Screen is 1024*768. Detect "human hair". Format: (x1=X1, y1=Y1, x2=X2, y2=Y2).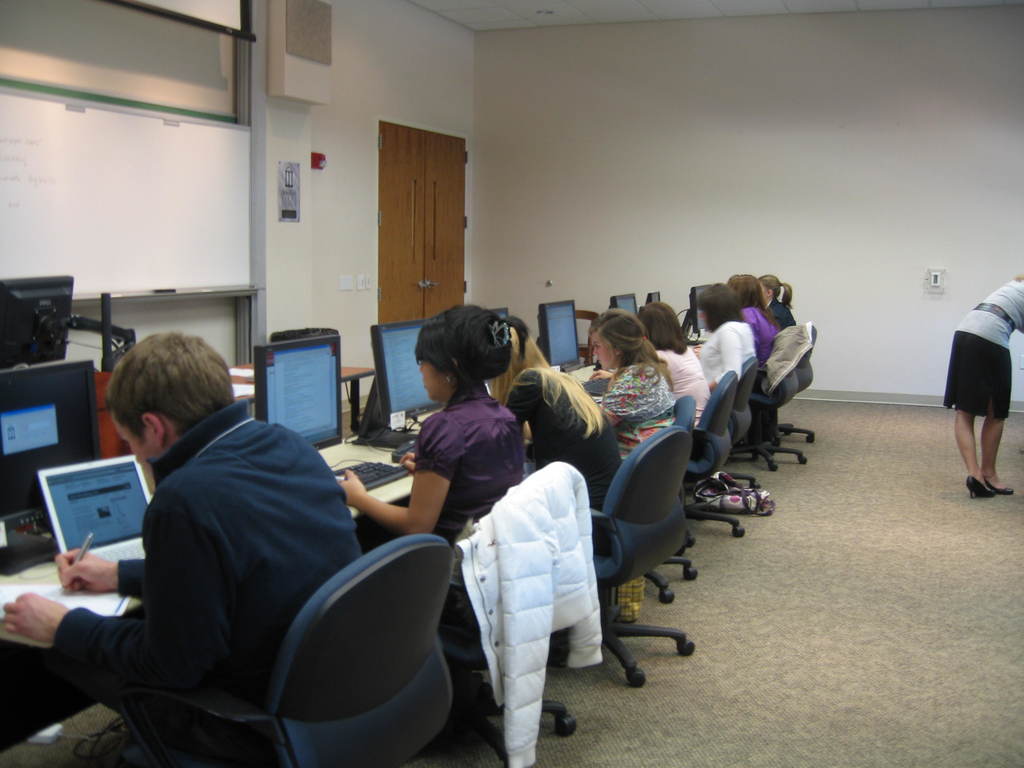
(x1=88, y1=330, x2=229, y2=465).
